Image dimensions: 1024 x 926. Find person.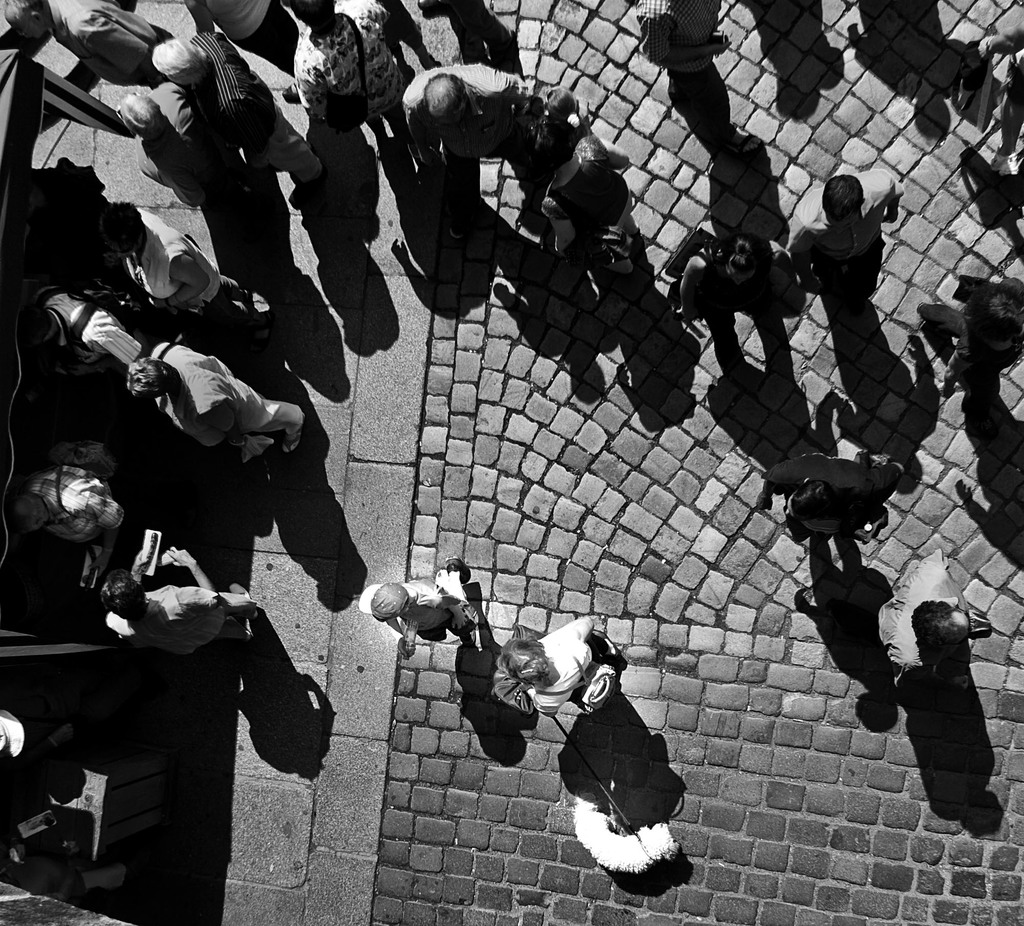
Rect(130, 343, 292, 440).
